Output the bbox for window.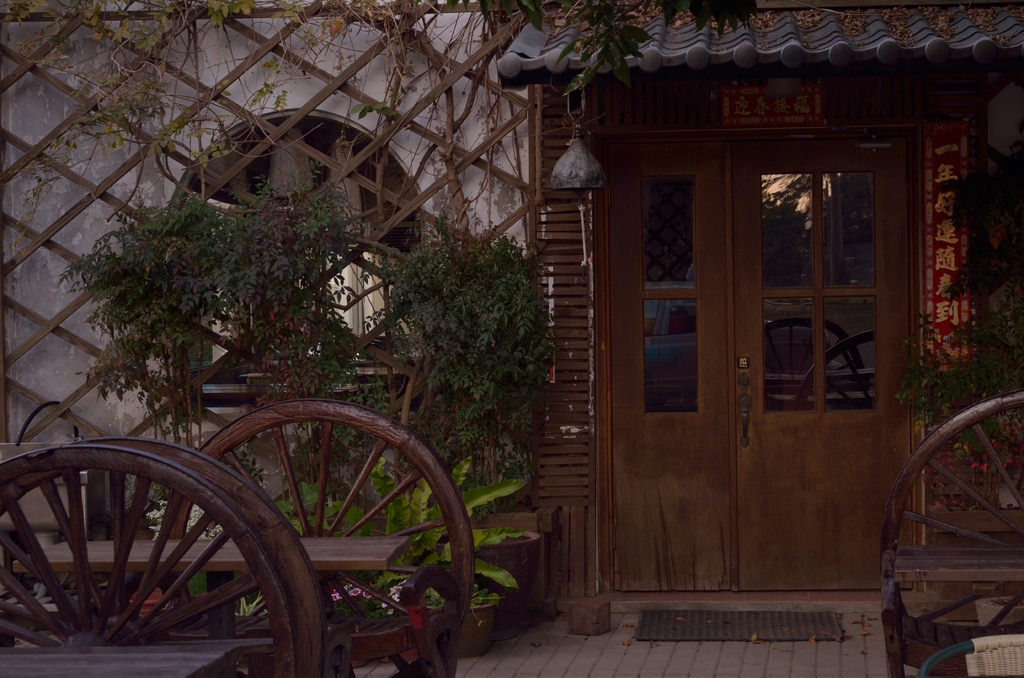
left=188, top=112, right=428, bottom=403.
